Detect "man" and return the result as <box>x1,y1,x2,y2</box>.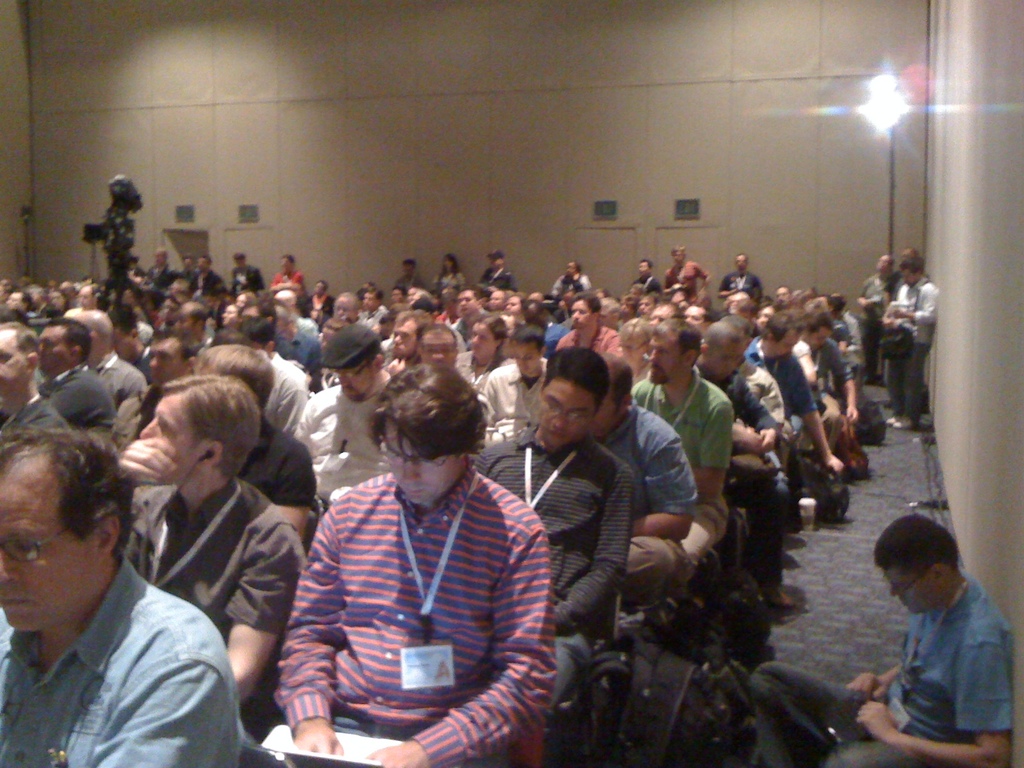
<box>632,257,667,296</box>.
